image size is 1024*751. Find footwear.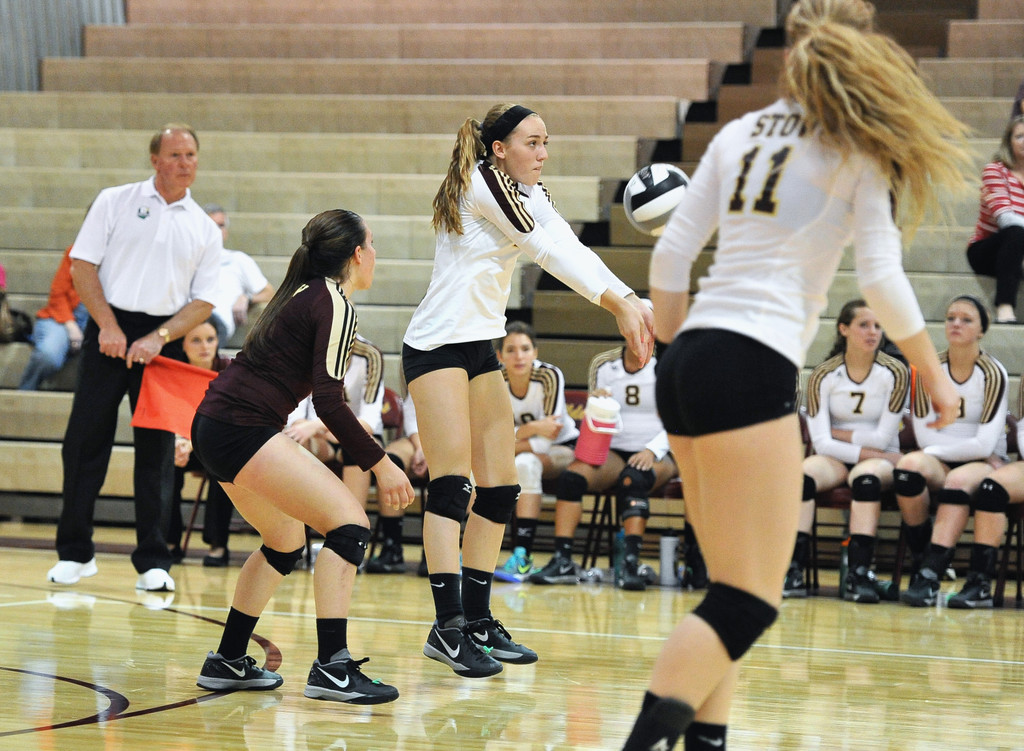
[left=464, top=614, right=540, bottom=666].
